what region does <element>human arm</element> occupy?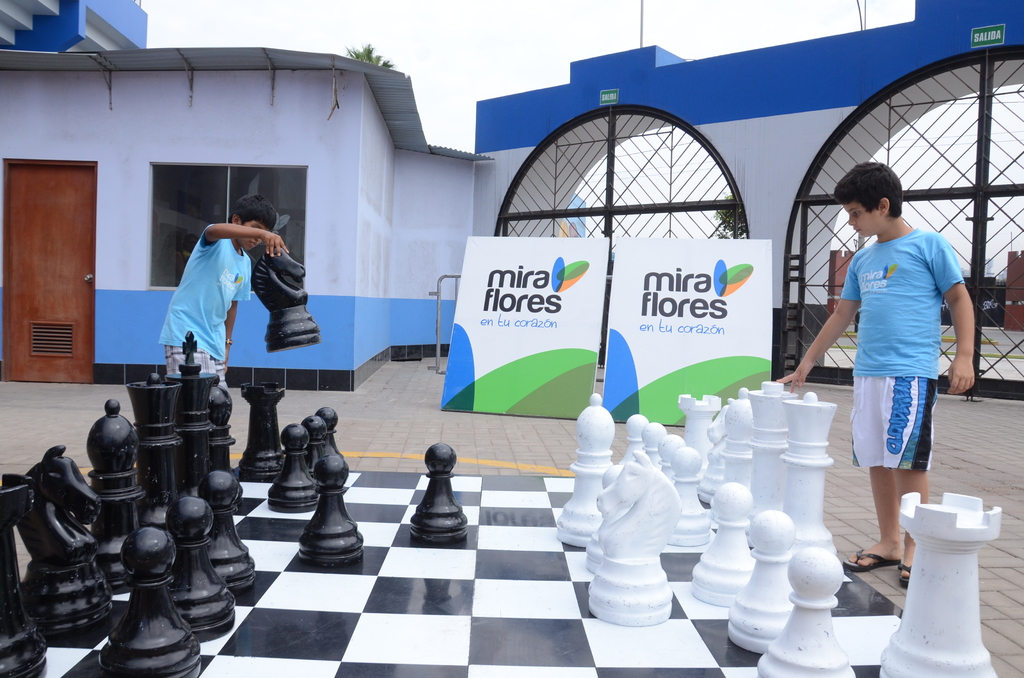
pyautogui.locateOnScreen(202, 213, 294, 257).
